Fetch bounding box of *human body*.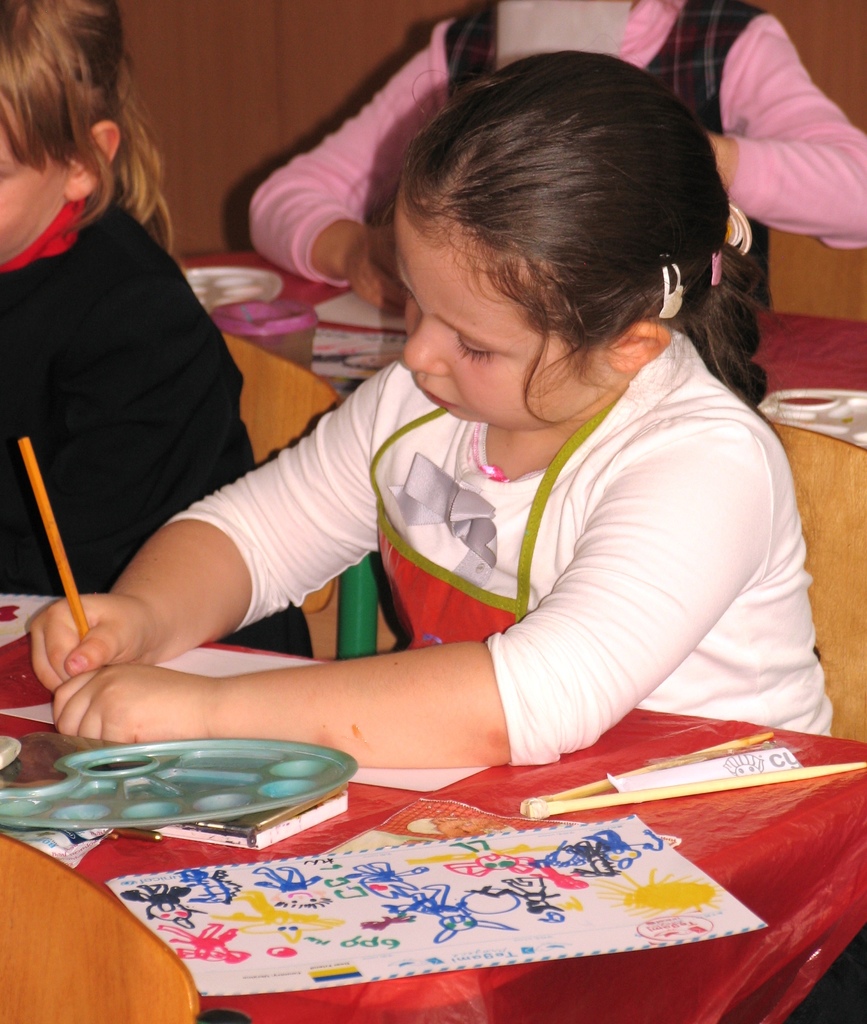
Bbox: (x1=0, y1=4, x2=306, y2=664).
